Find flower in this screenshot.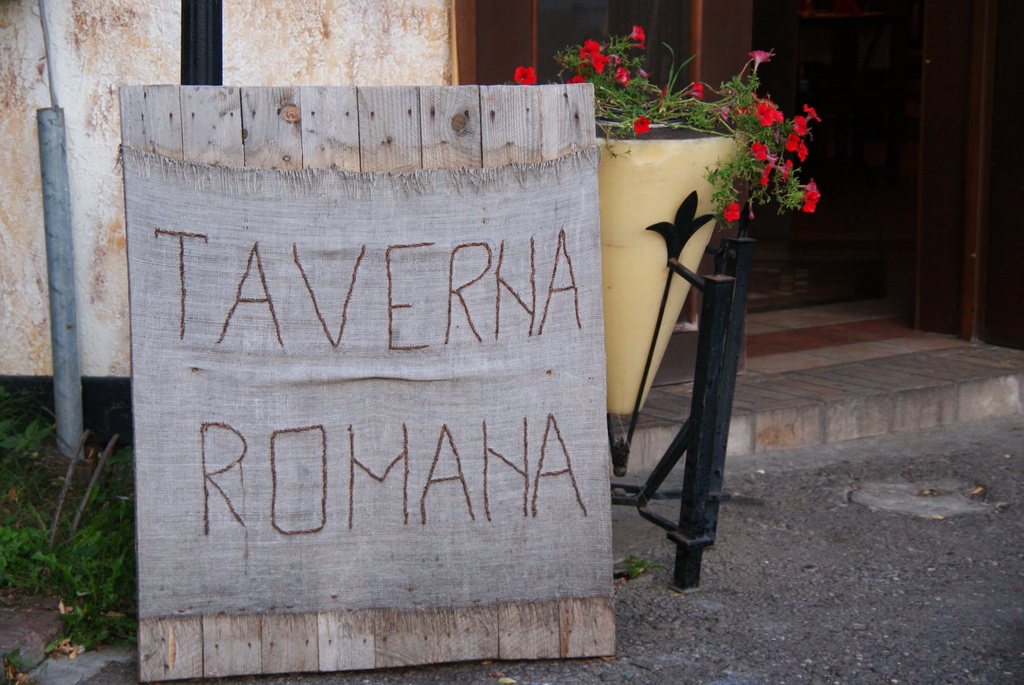
The bounding box for flower is {"left": 746, "top": 139, "right": 766, "bottom": 163}.
